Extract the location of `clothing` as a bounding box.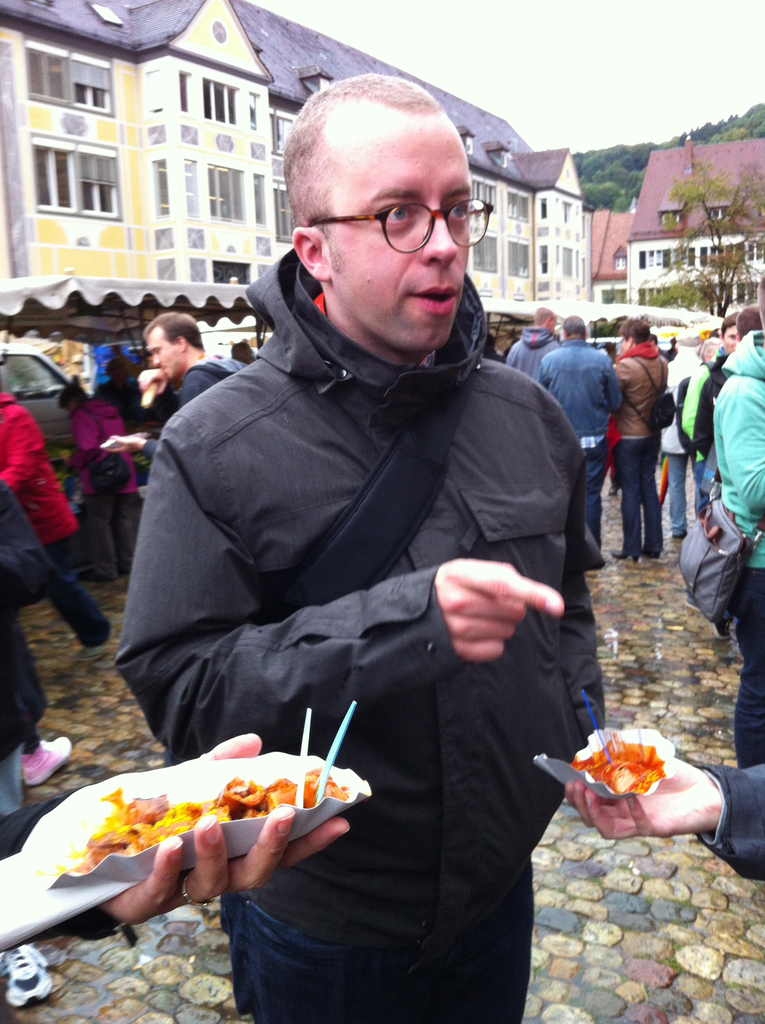
rect(149, 357, 248, 427).
